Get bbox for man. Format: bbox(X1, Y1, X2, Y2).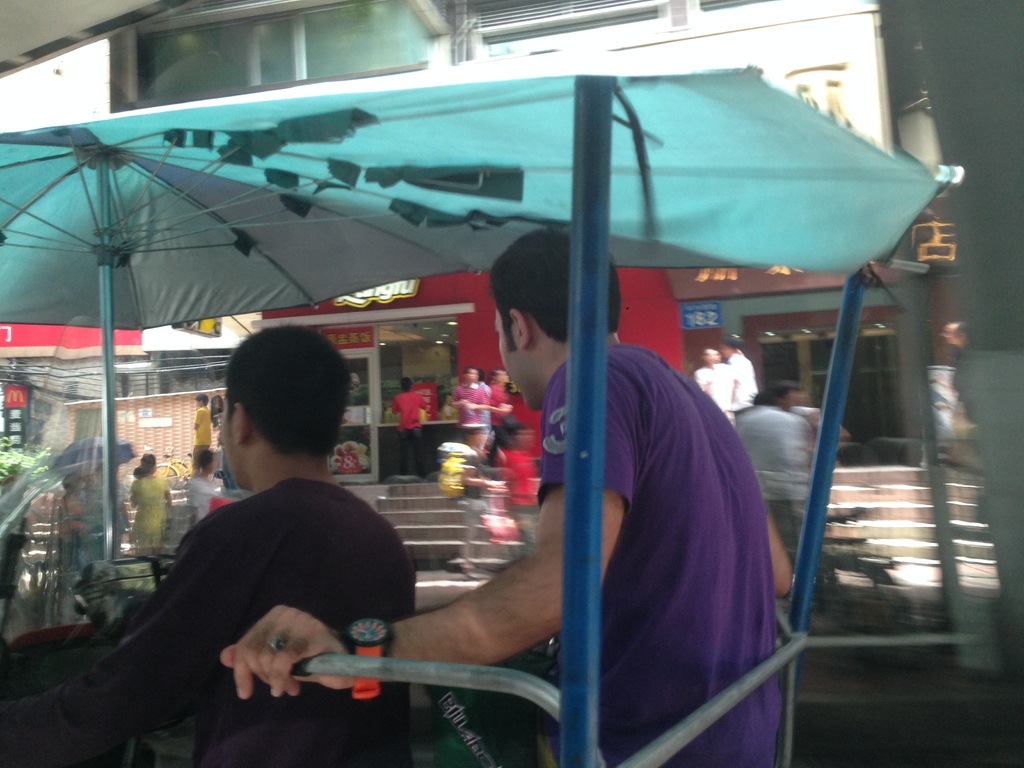
bbox(193, 393, 207, 481).
